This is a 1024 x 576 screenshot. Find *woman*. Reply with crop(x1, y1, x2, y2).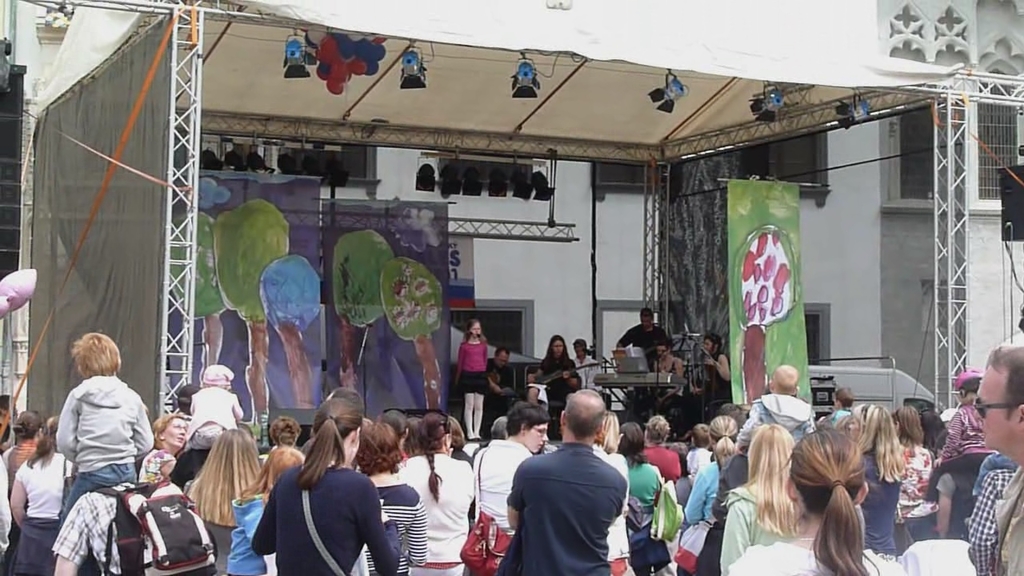
crop(682, 414, 738, 531).
